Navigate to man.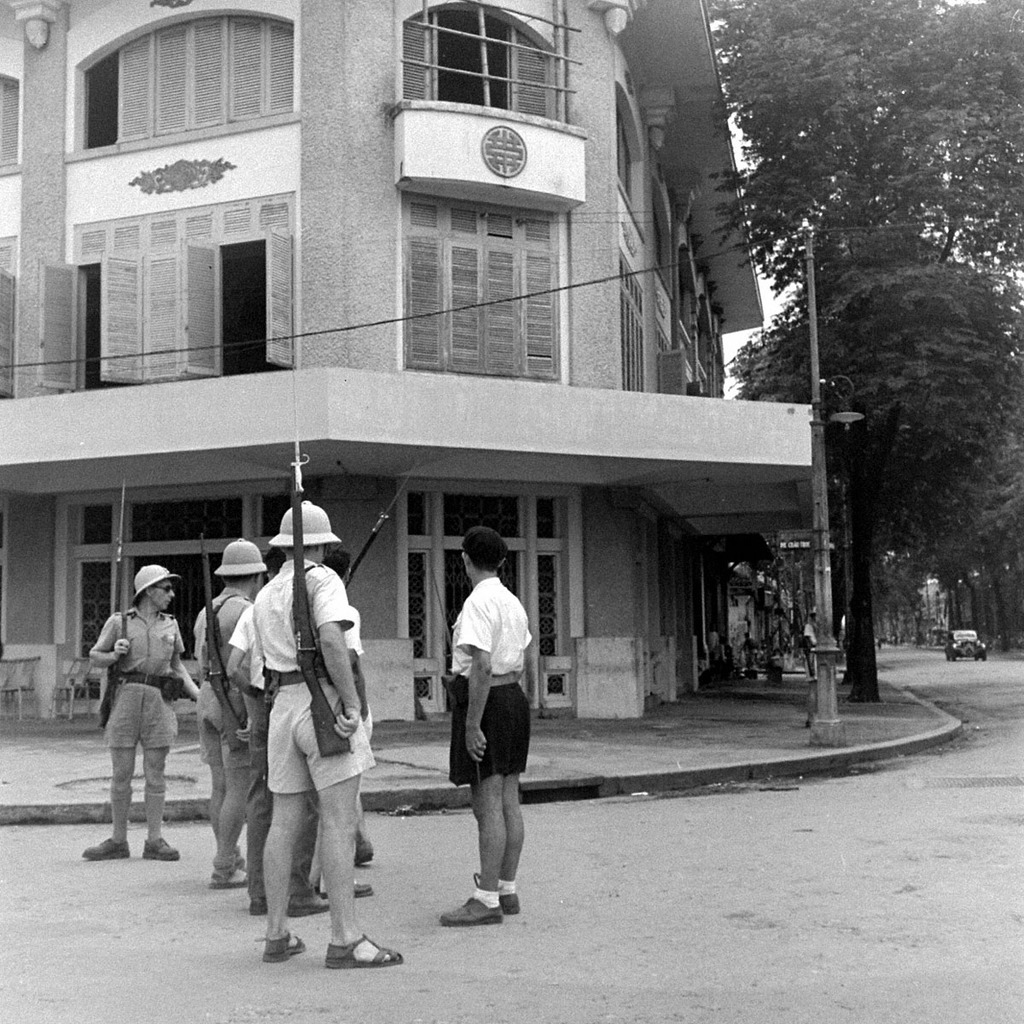
Navigation target: box(303, 549, 372, 894).
